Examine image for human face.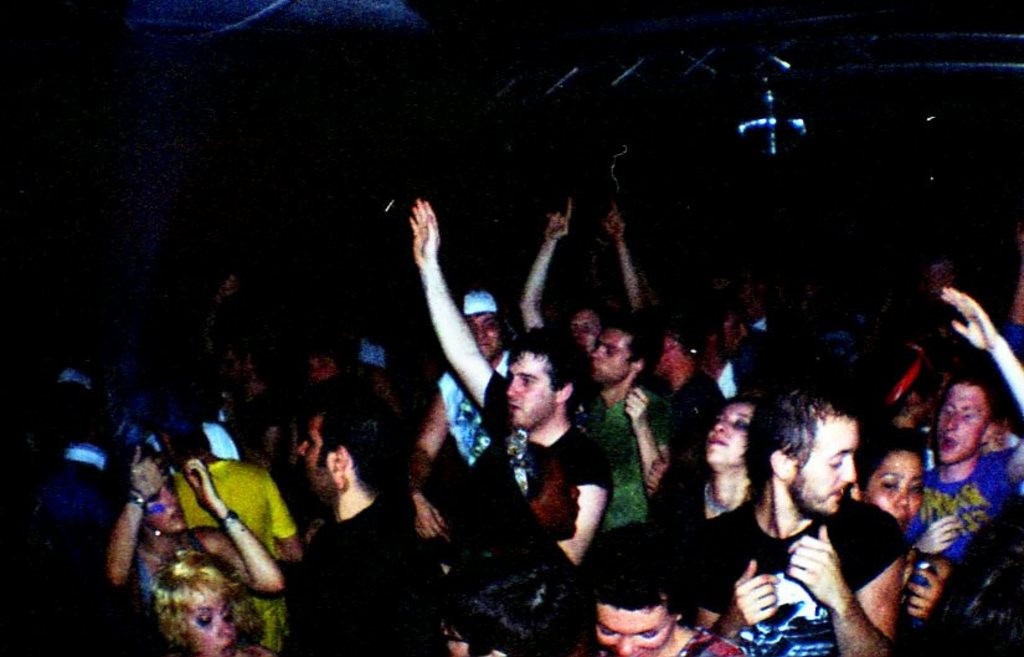
Examination result: (941, 384, 988, 463).
